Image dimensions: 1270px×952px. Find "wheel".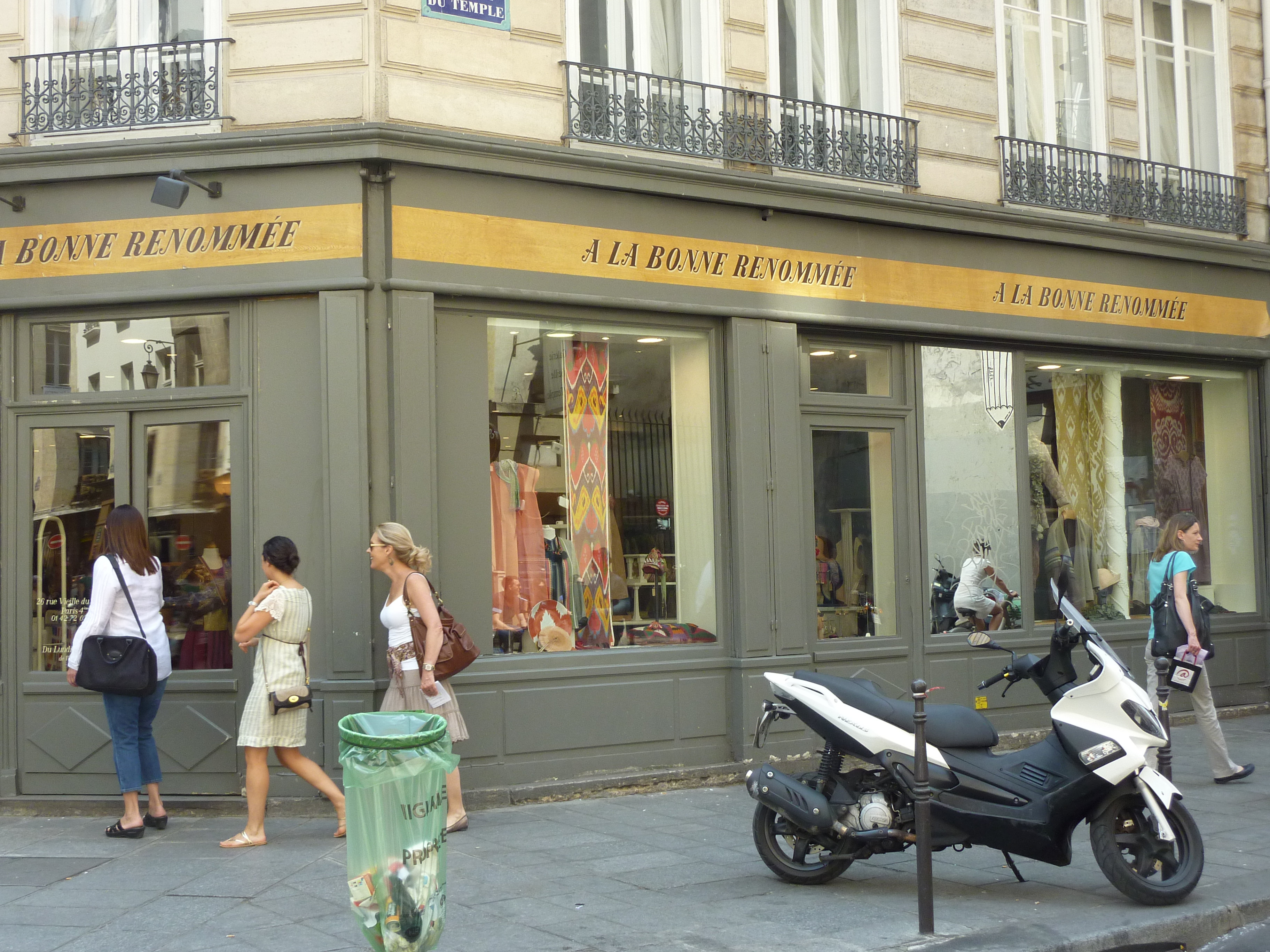
bbox=(377, 274, 419, 316).
